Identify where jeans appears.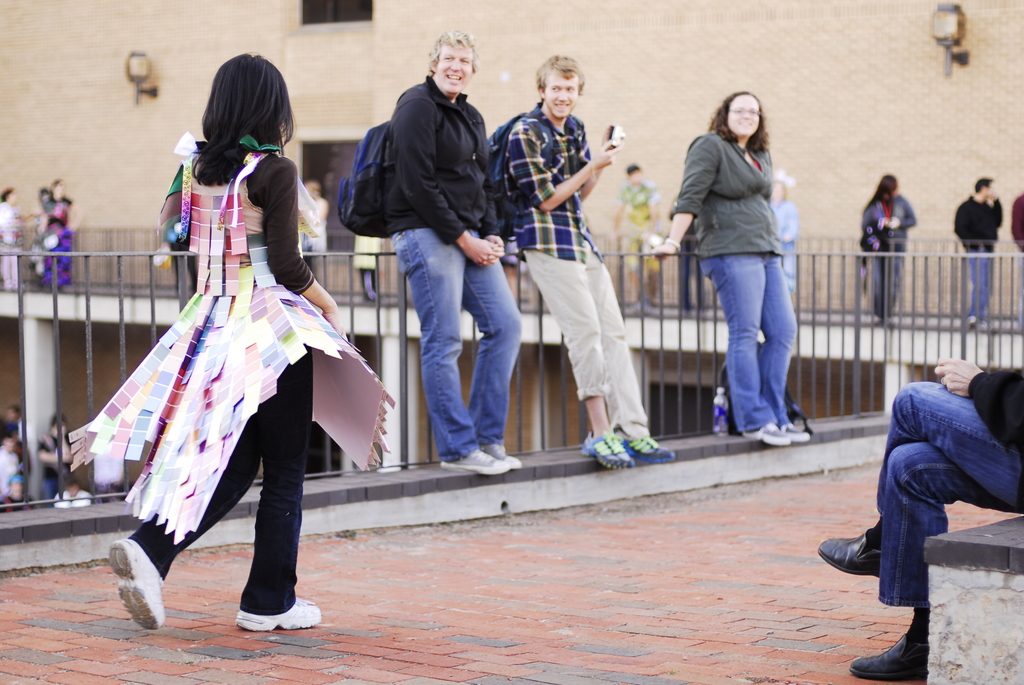
Appears at (left=874, top=365, right=1021, bottom=606).
